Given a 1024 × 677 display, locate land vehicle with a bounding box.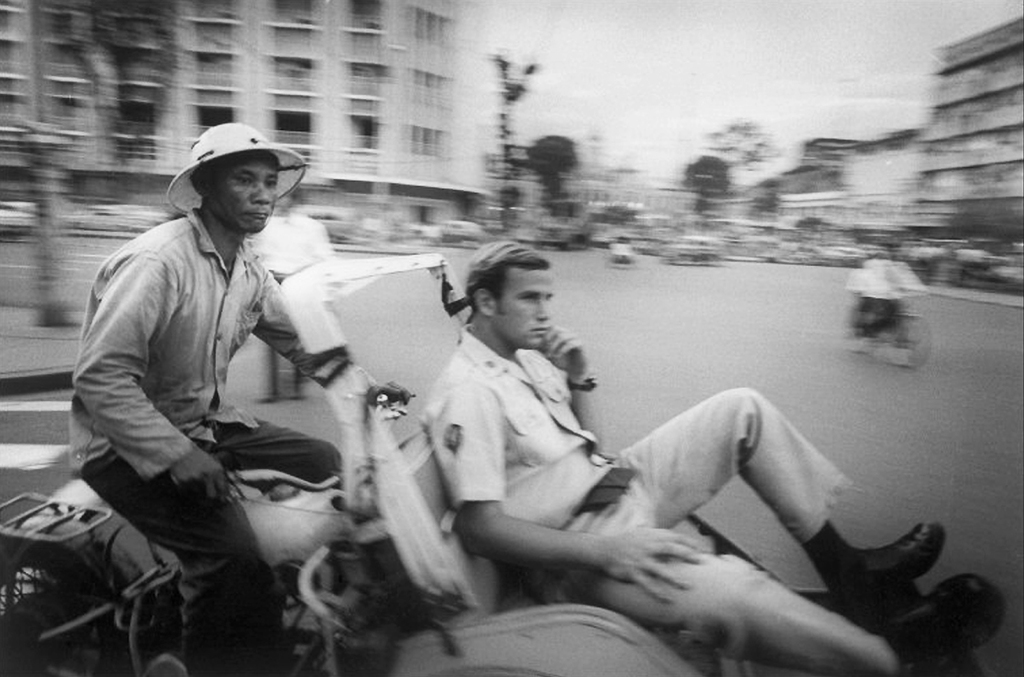
Located: [x1=3, y1=245, x2=875, y2=676].
